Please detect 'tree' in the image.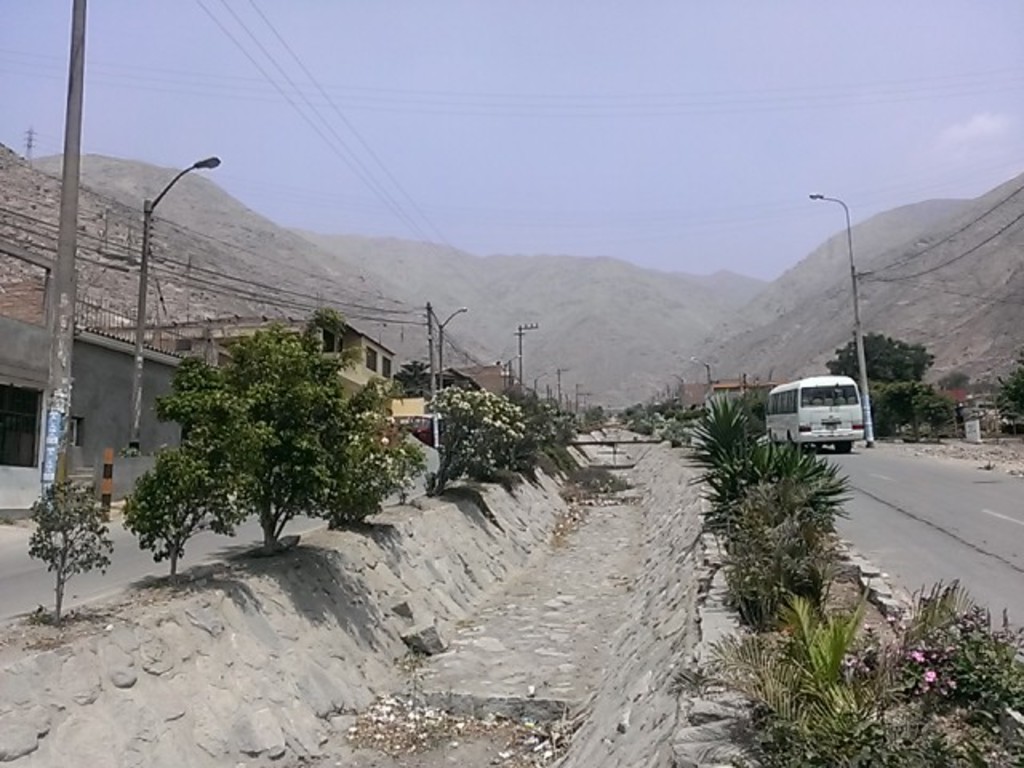
bbox(990, 354, 1022, 440).
